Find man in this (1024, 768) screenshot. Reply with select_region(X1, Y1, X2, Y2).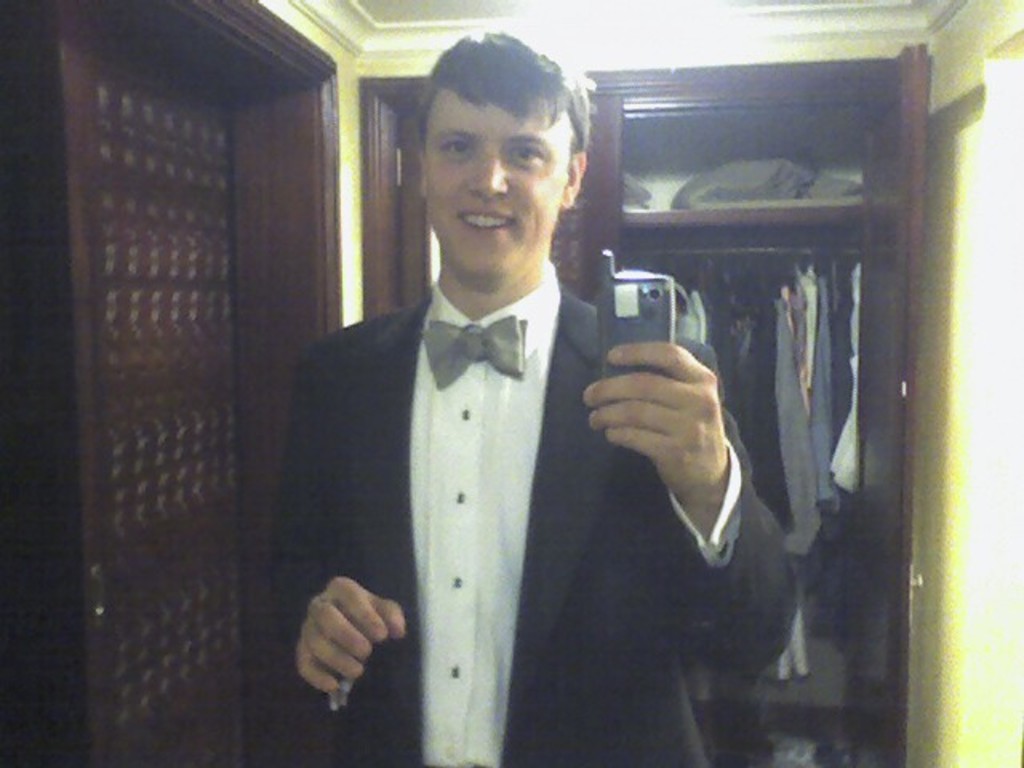
select_region(269, 30, 797, 766).
